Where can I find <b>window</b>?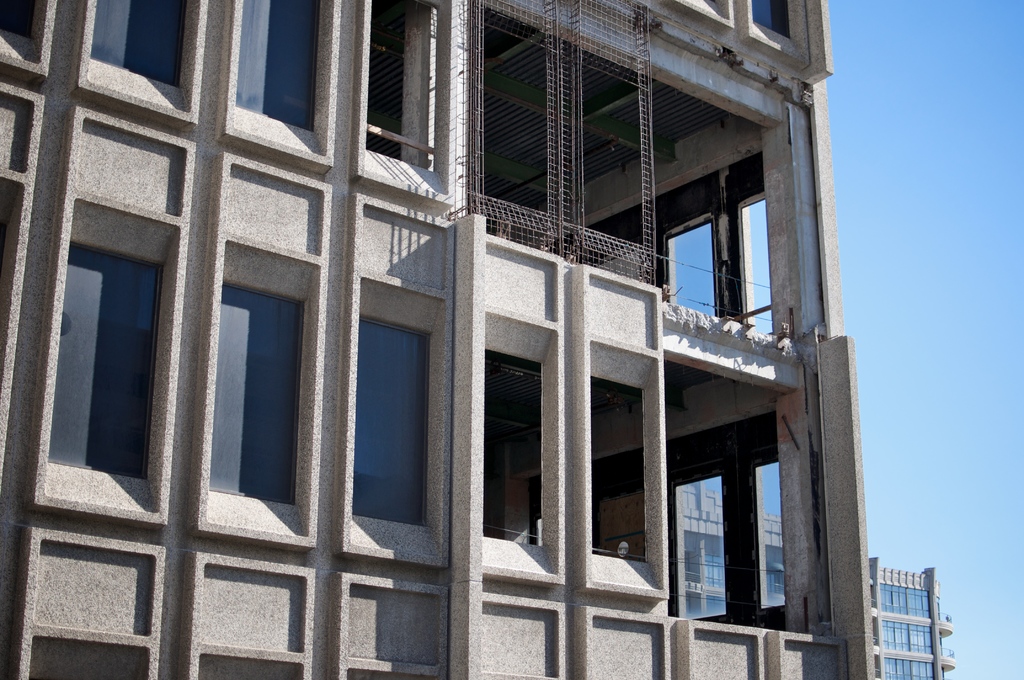
You can find it at left=232, top=0, right=321, bottom=129.
